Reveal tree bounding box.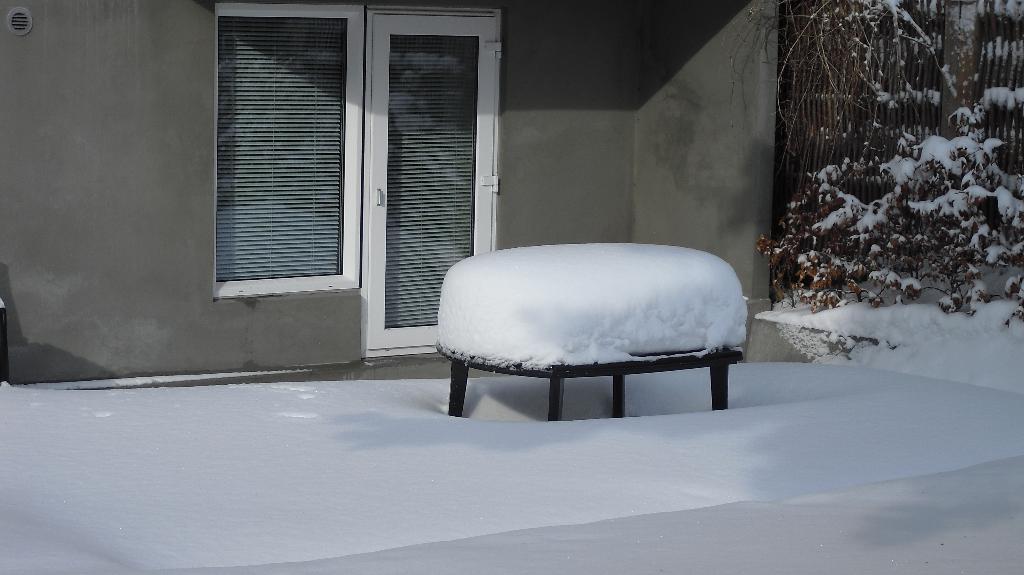
Revealed: (714, 0, 1023, 299).
